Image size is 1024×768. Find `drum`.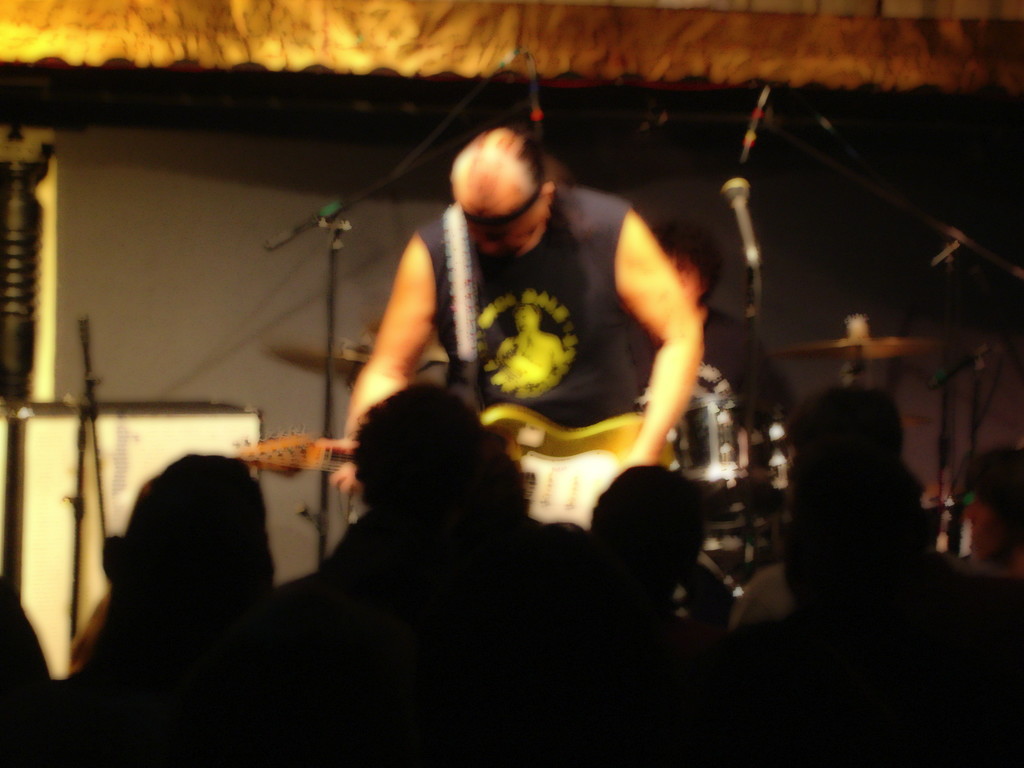
rect(672, 393, 783, 495).
